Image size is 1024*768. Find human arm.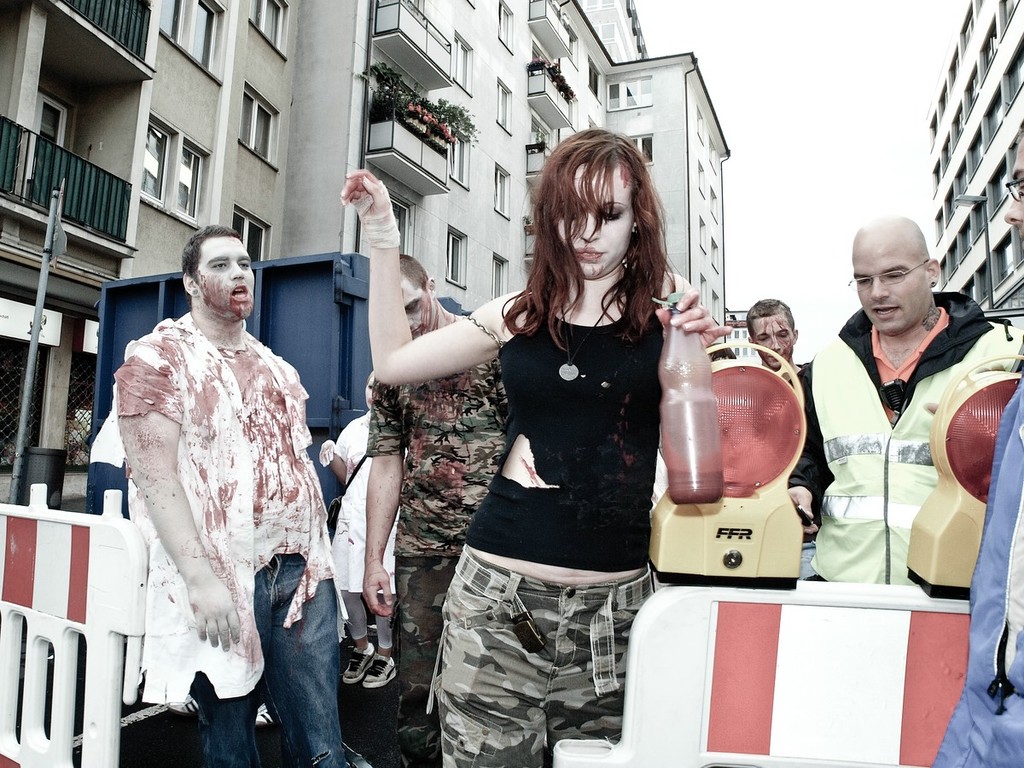
x1=337 y1=164 x2=505 y2=383.
